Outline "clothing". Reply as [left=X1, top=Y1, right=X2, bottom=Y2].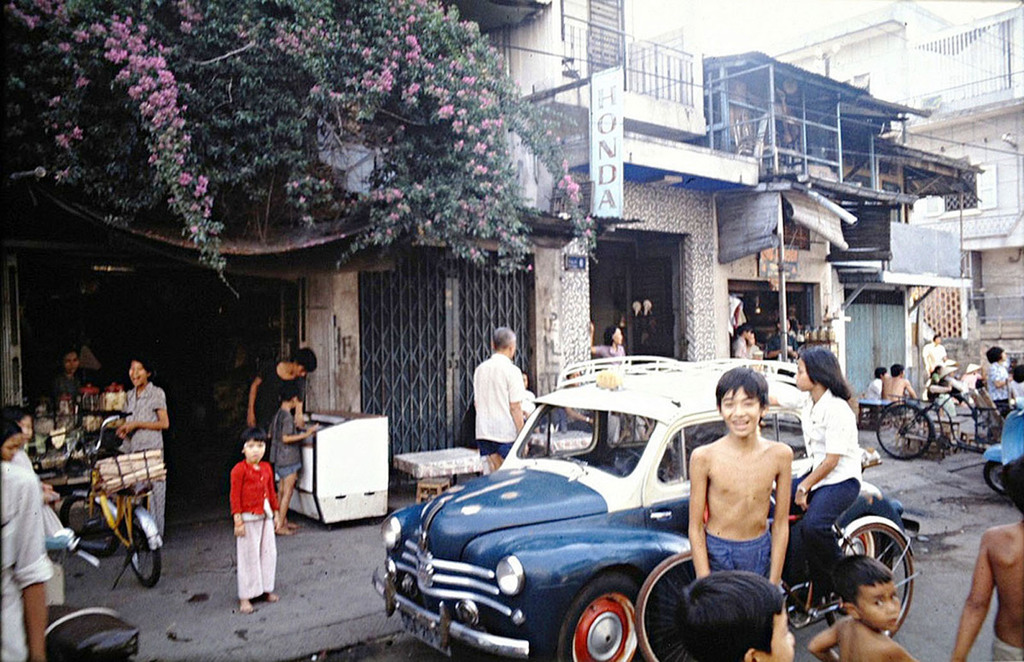
[left=731, top=335, right=746, bottom=356].
